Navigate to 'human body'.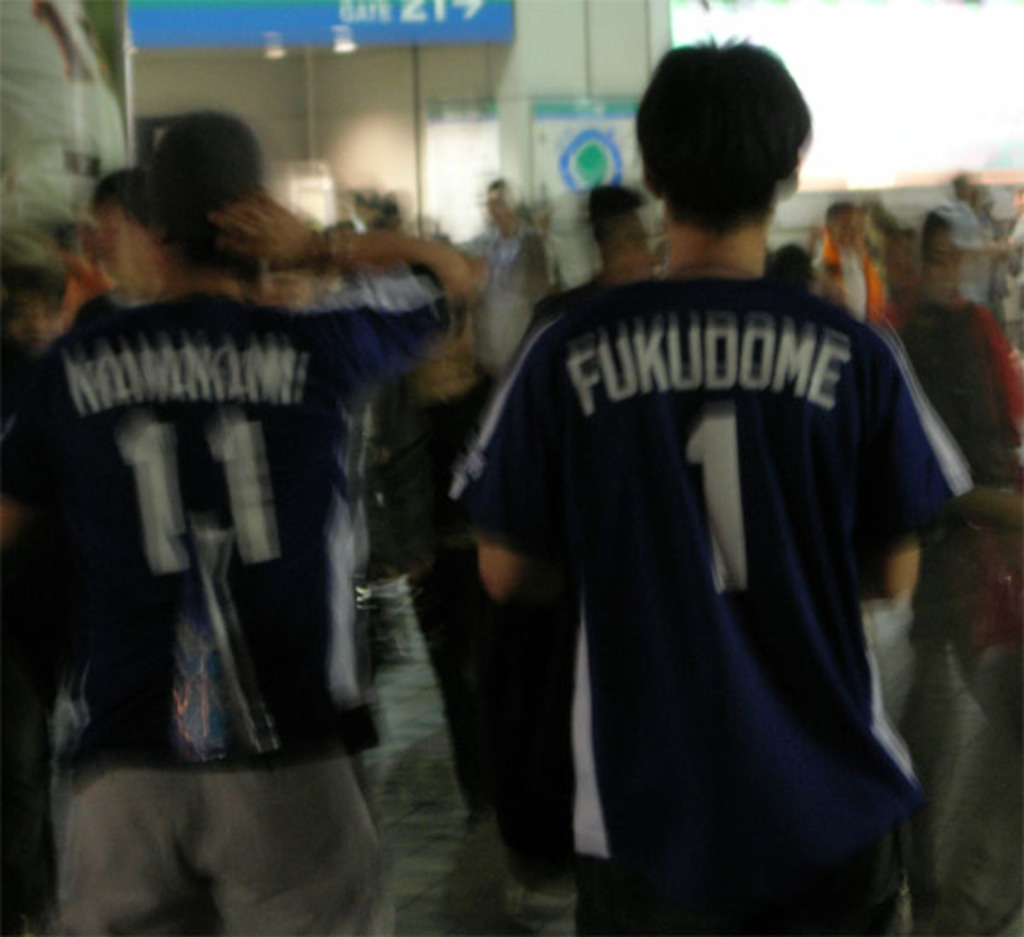
Navigation target: 449,178,952,936.
